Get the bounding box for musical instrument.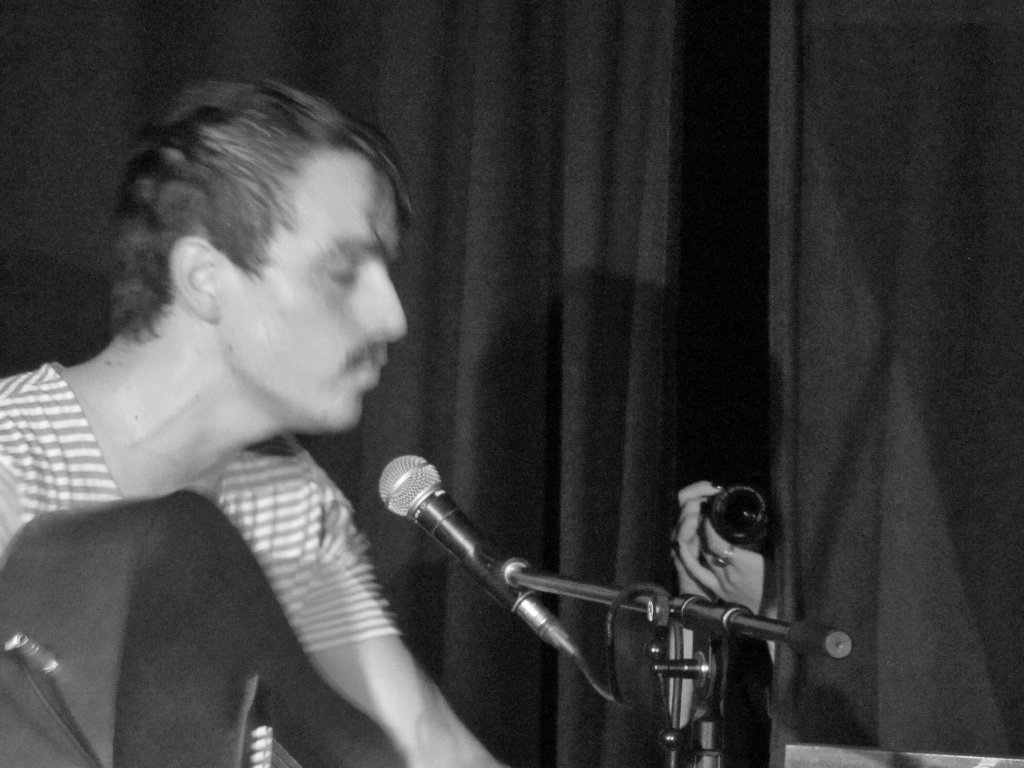
<region>0, 474, 410, 767</region>.
